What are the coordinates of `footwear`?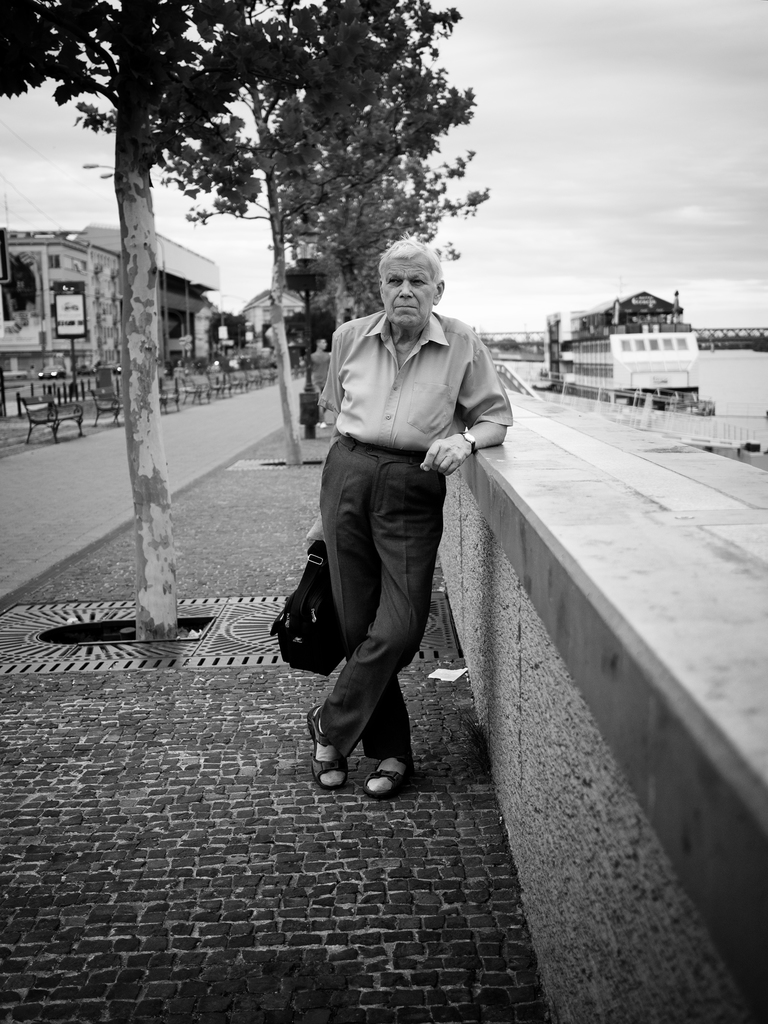
locate(309, 742, 427, 802).
